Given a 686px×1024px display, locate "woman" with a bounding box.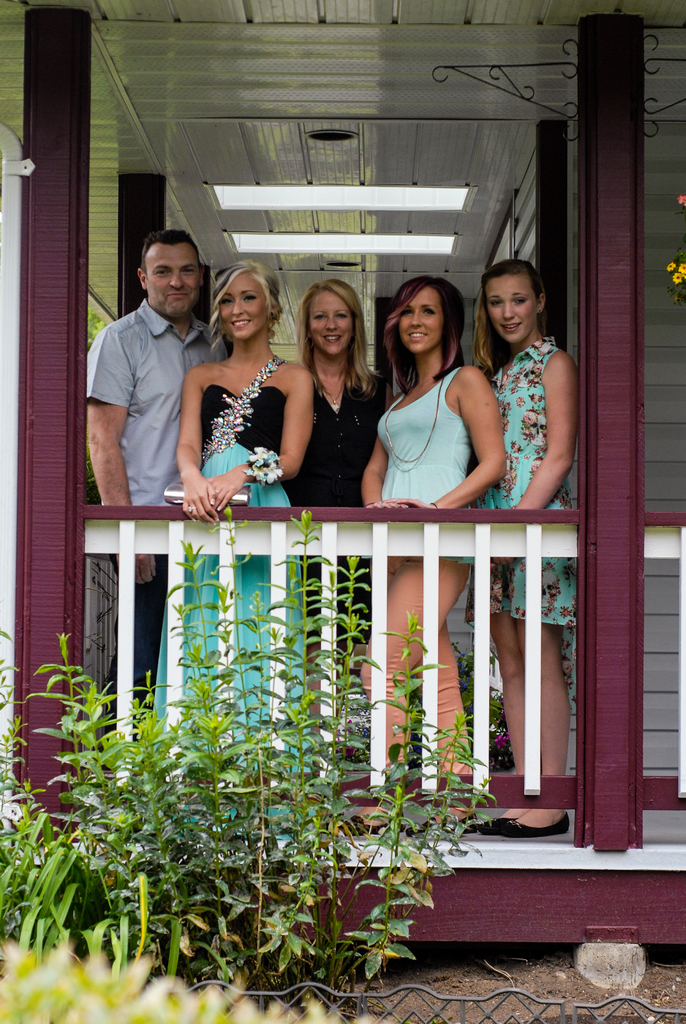
Located: (149,260,318,827).
